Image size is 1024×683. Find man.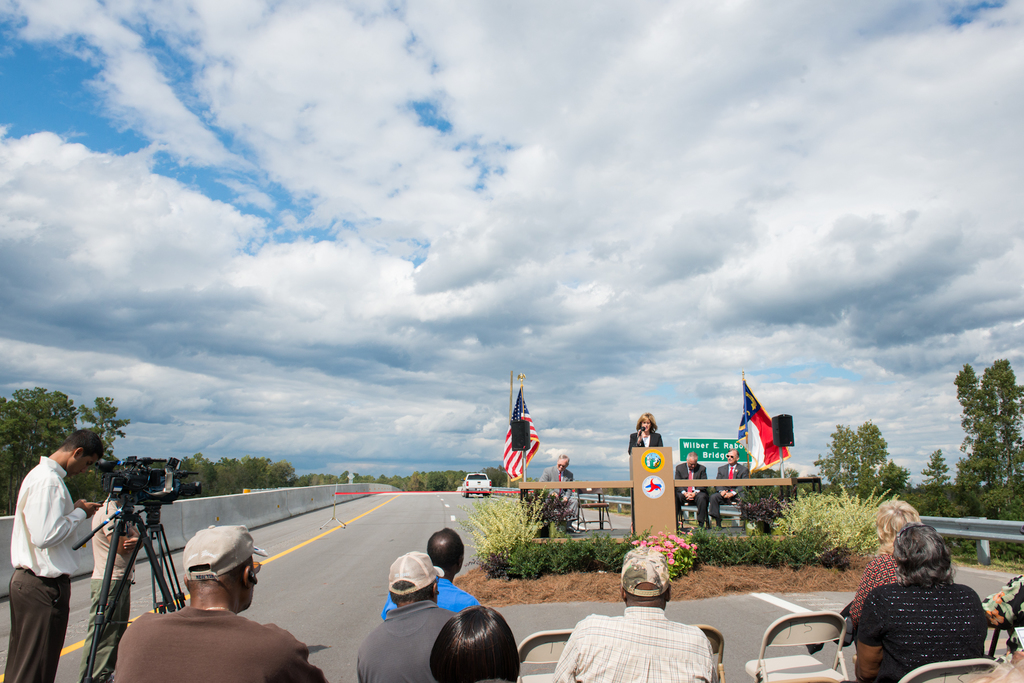
107/521/321/682.
